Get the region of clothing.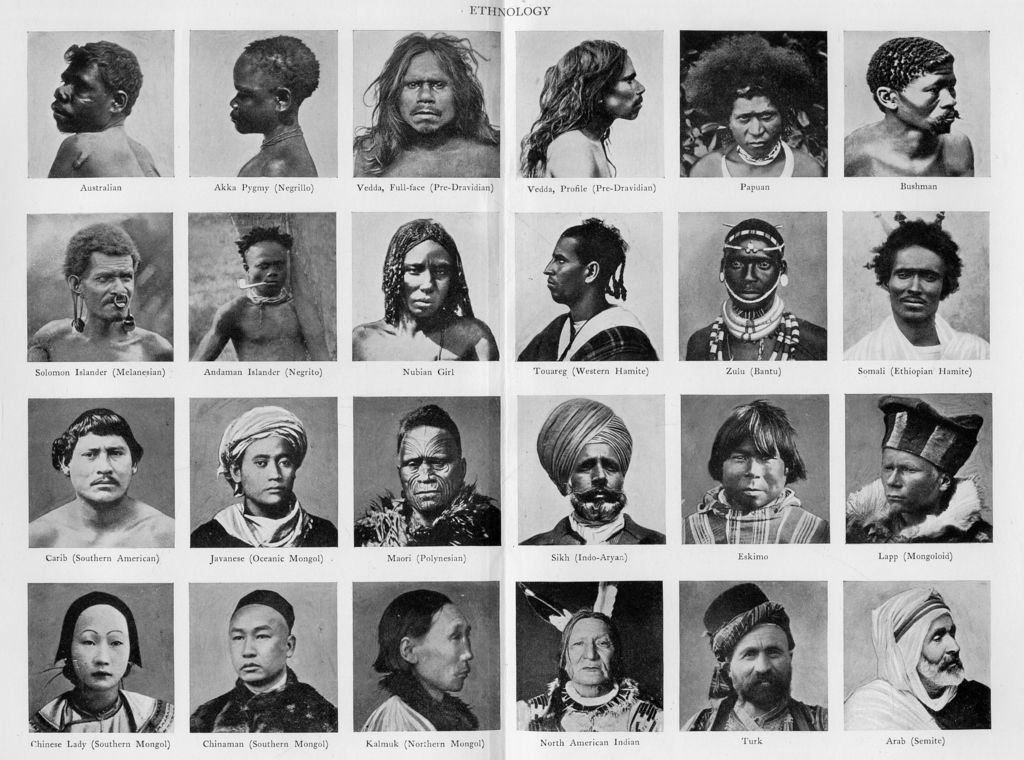
[681, 483, 829, 544].
